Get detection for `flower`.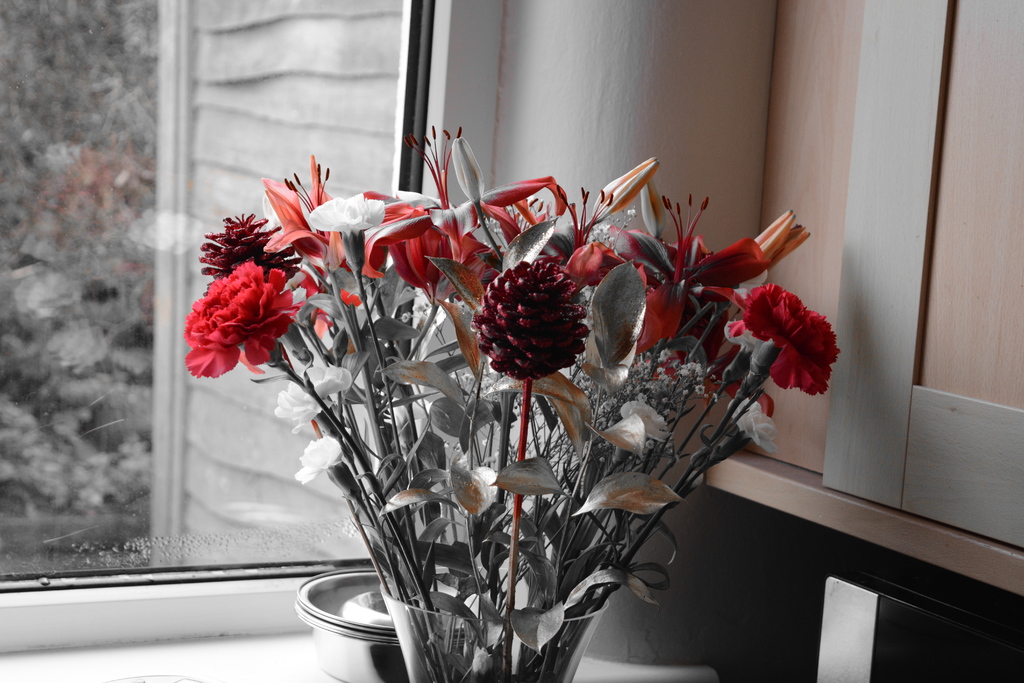
Detection: BBox(291, 428, 351, 493).
